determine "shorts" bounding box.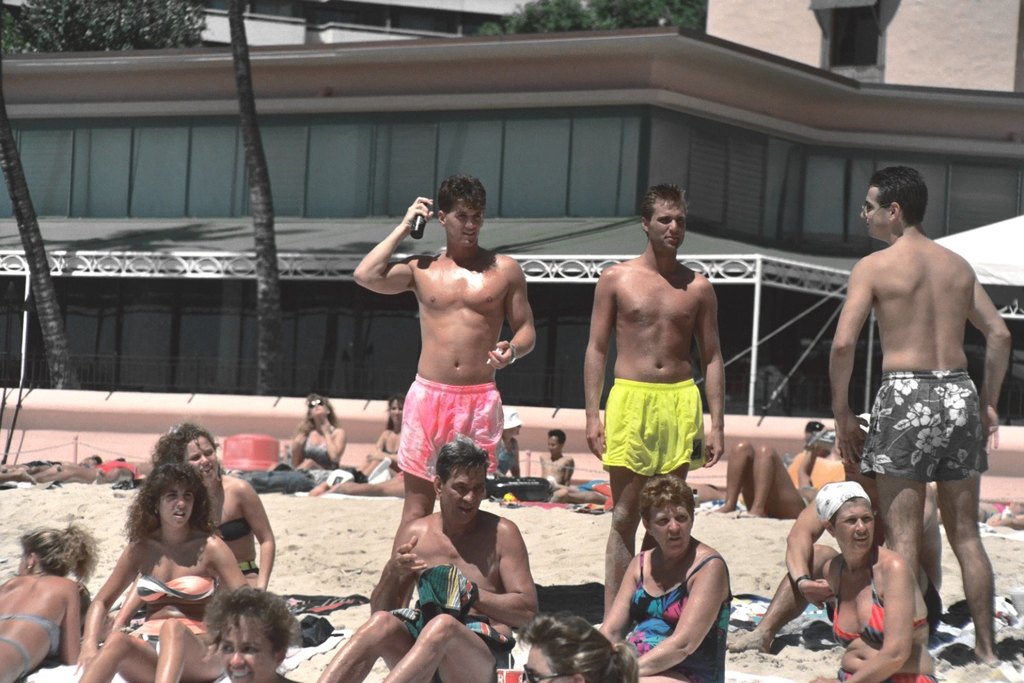
Determined: [608, 378, 705, 474].
